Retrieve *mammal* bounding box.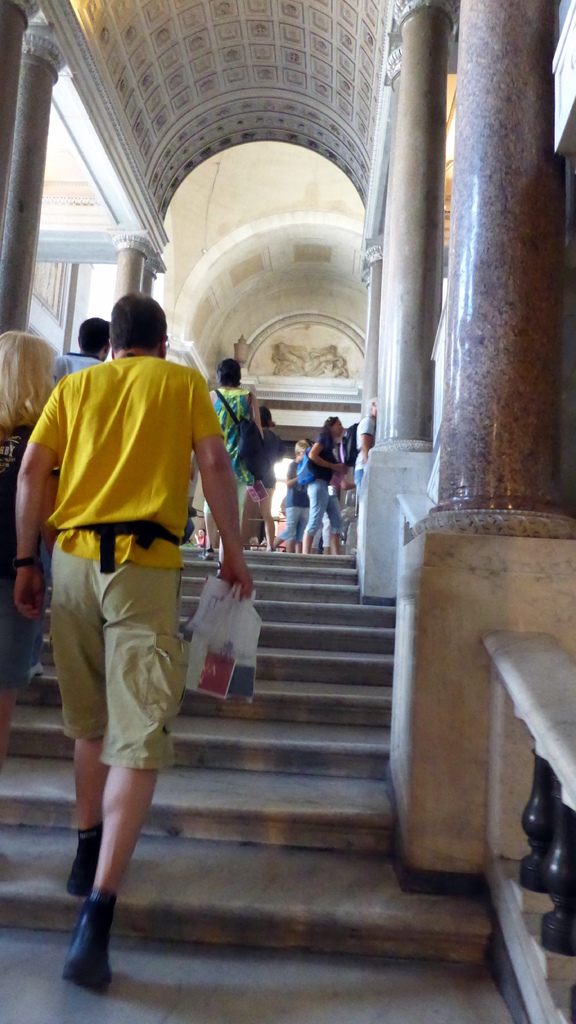
Bounding box: Rect(0, 330, 60, 742).
